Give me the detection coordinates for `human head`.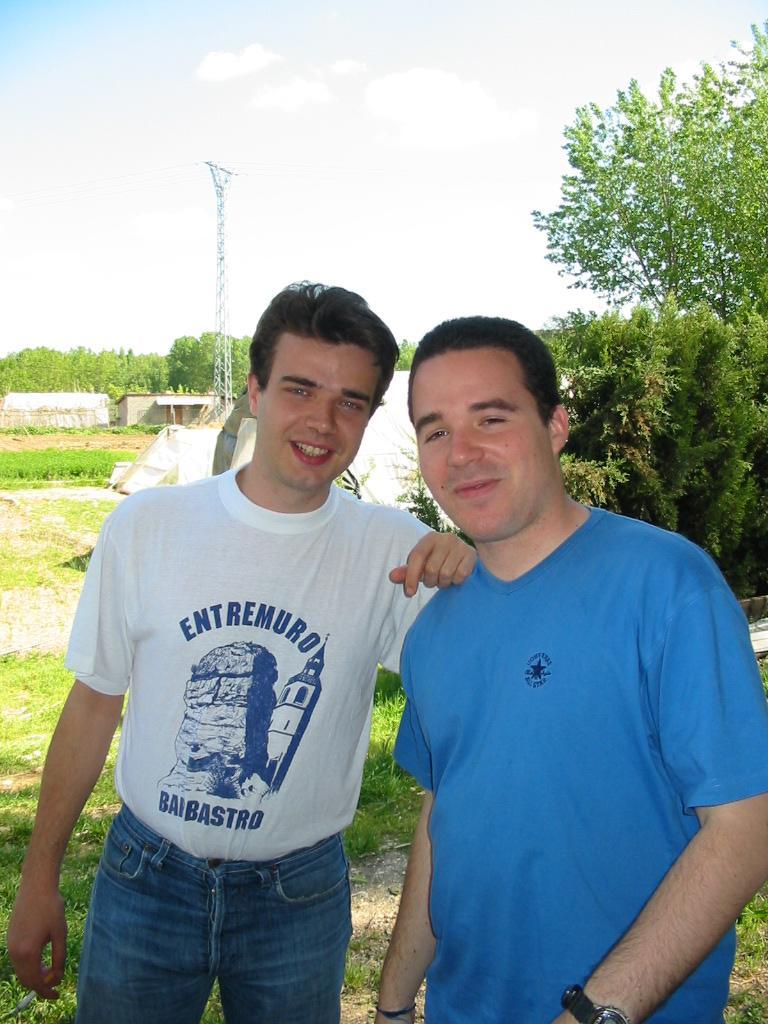
<box>225,276,413,462</box>.
